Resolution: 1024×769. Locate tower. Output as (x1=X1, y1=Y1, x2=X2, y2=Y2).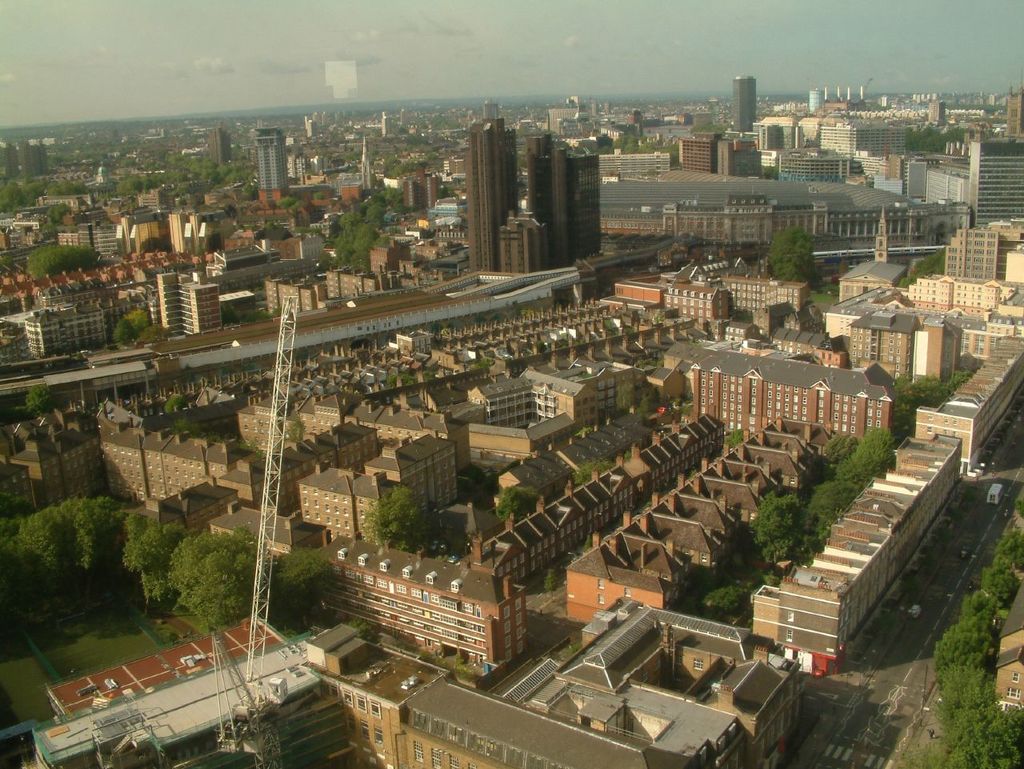
(x1=186, y1=283, x2=221, y2=332).
